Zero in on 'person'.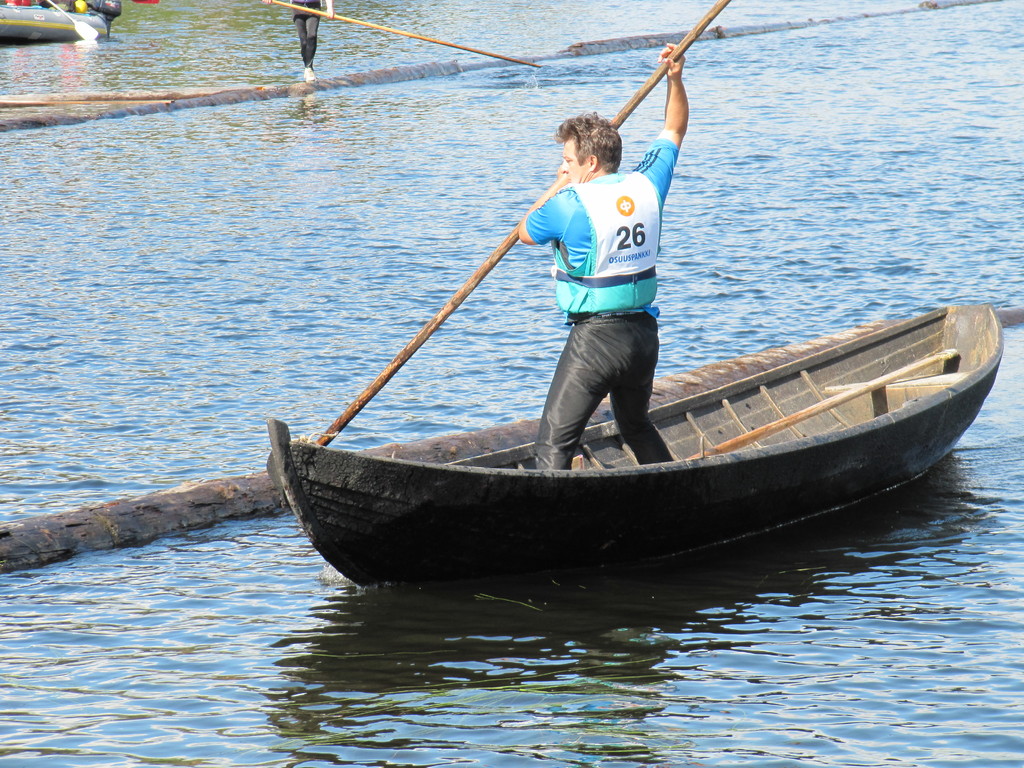
Zeroed in: 507, 33, 696, 463.
